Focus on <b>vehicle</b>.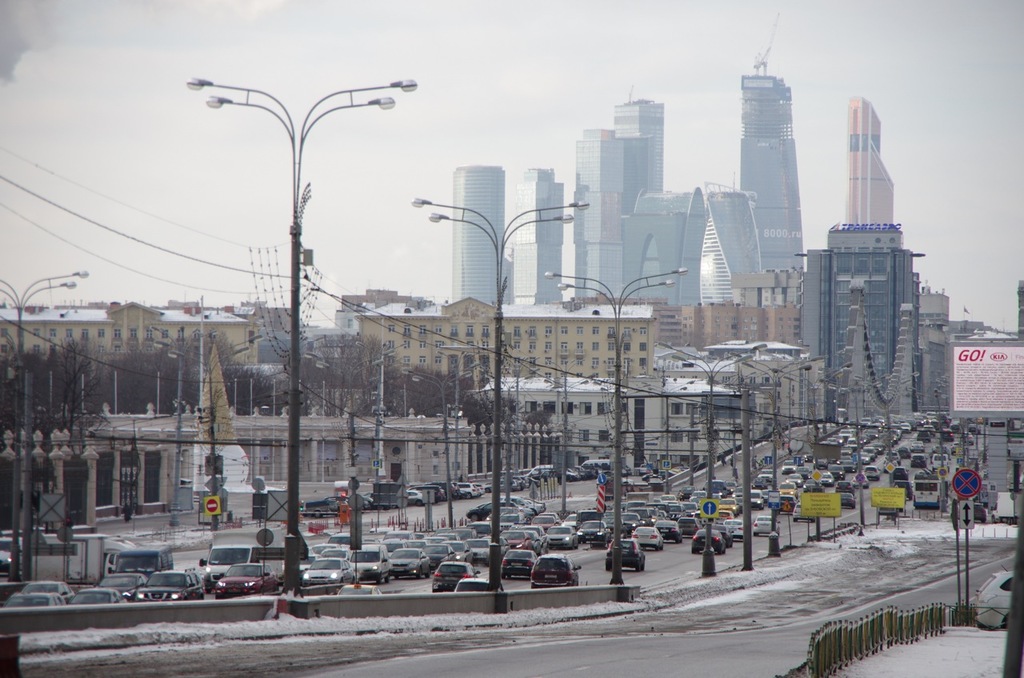
Focused at 0, 592, 66, 612.
